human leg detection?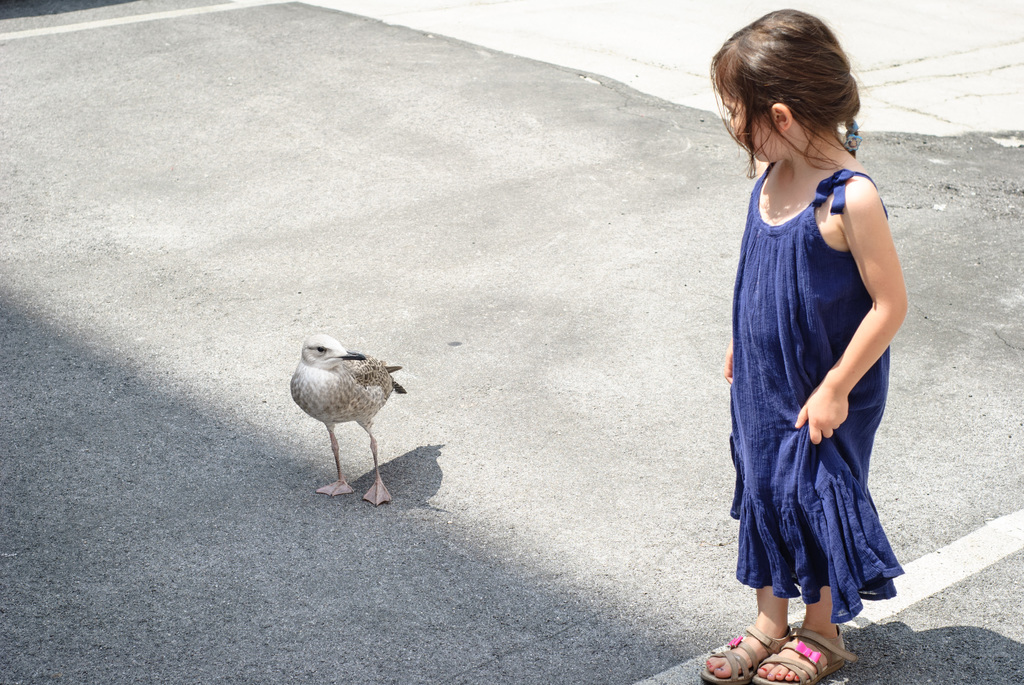
x1=698, y1=583, x2=787, y2=684
